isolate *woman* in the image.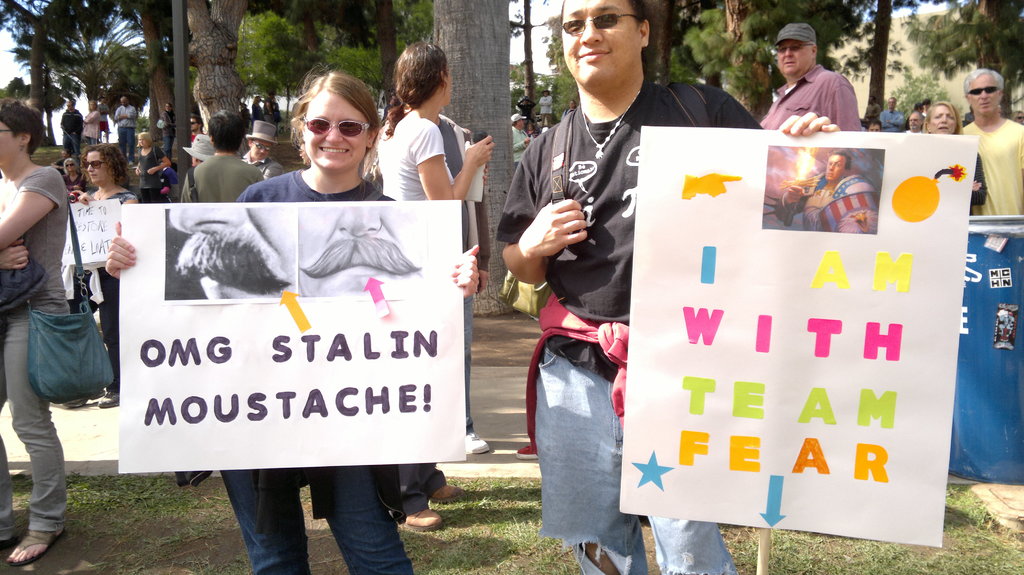
Isolated region: (63, 141, 139, 409).
